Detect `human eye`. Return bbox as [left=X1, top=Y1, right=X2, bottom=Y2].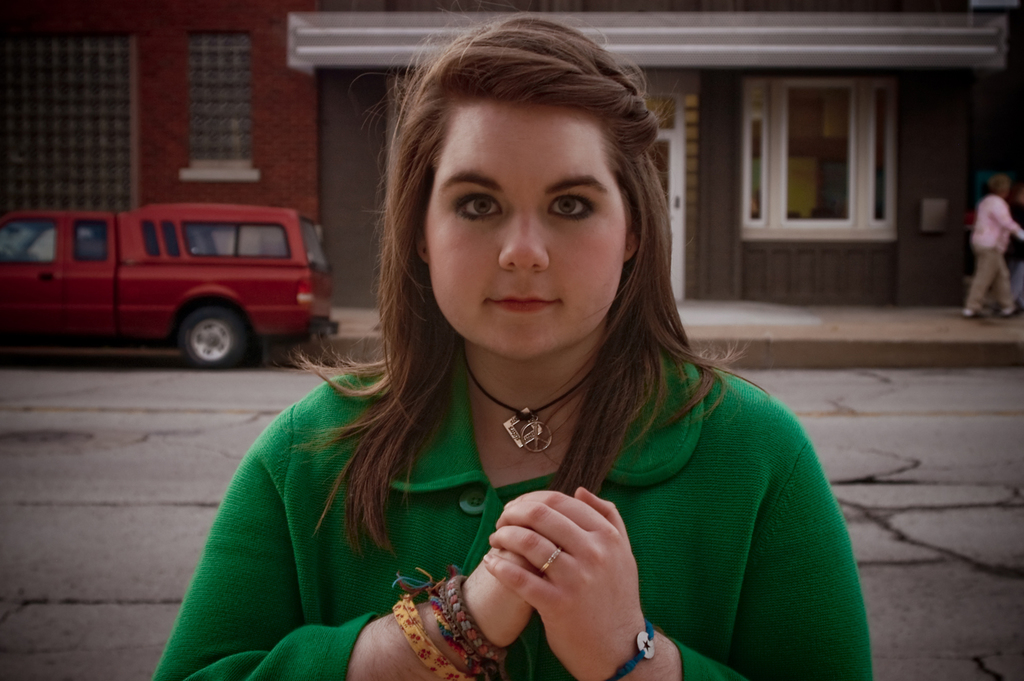
[left=455, top=190, right=502, bottom=221].
